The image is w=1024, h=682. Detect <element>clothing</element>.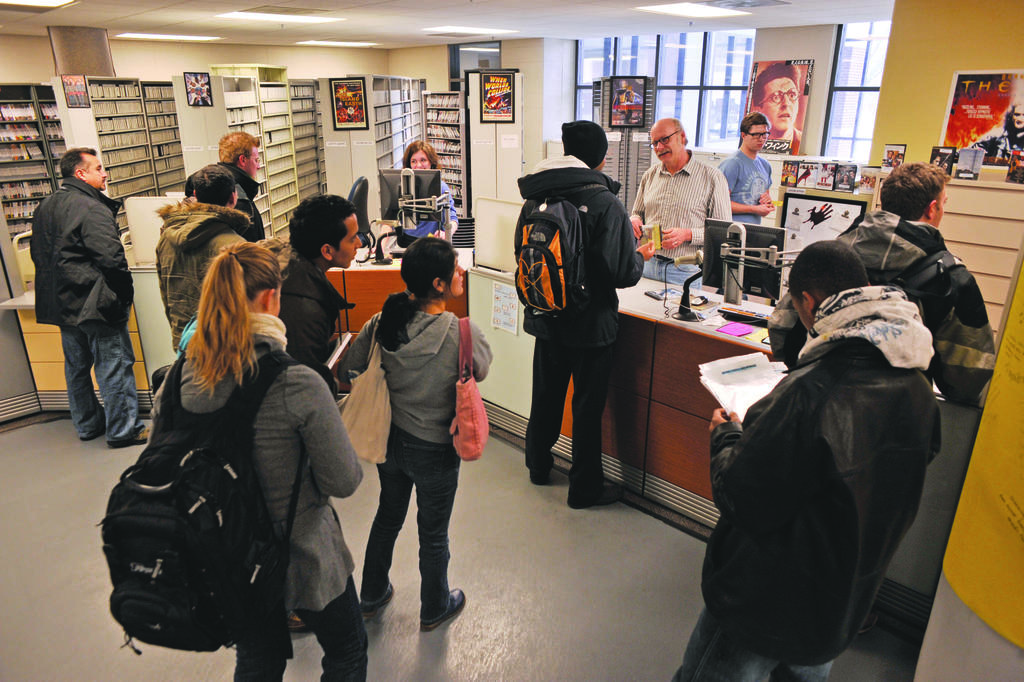
Detection: bbox=(761, 205, 998, 624).
